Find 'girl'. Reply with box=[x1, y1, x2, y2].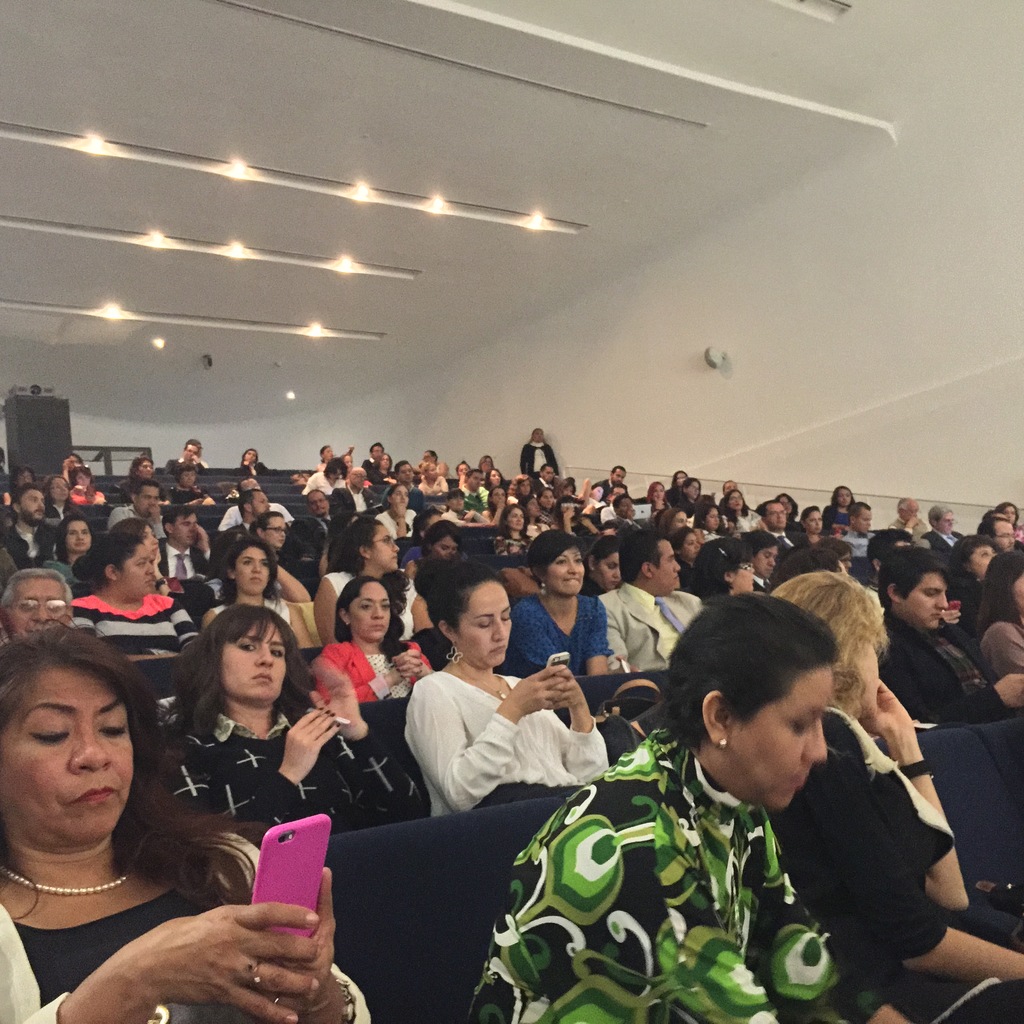
box=[68, 464, 103, 502].
